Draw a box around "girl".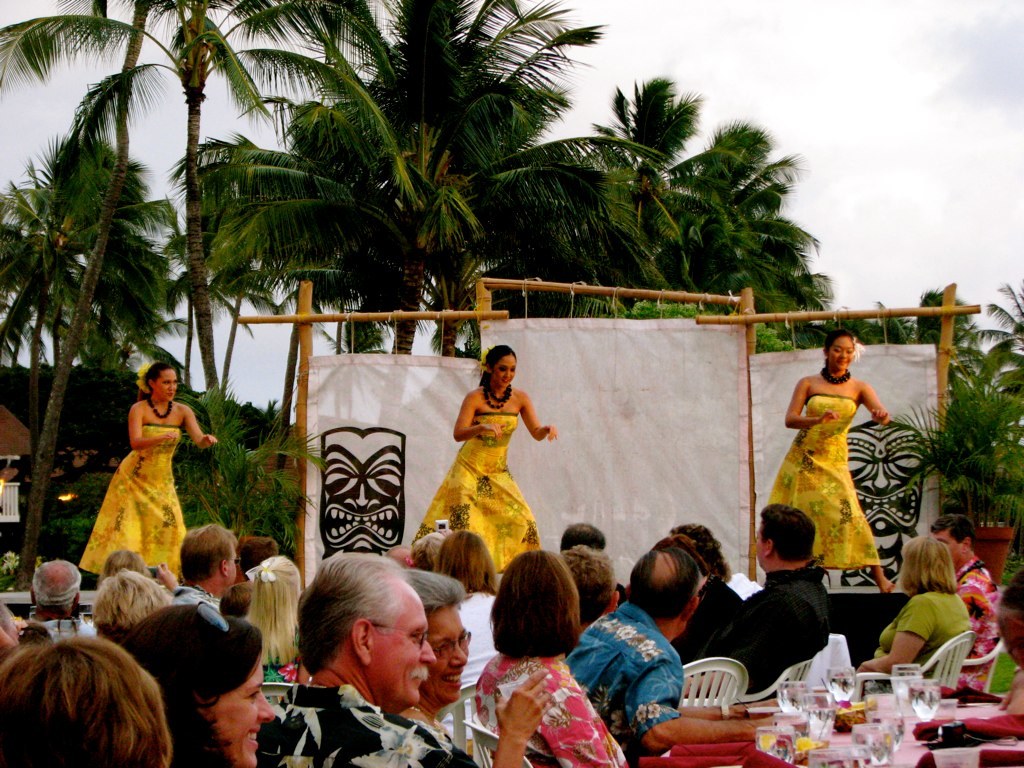
locate(759, 333, 892, 591).
